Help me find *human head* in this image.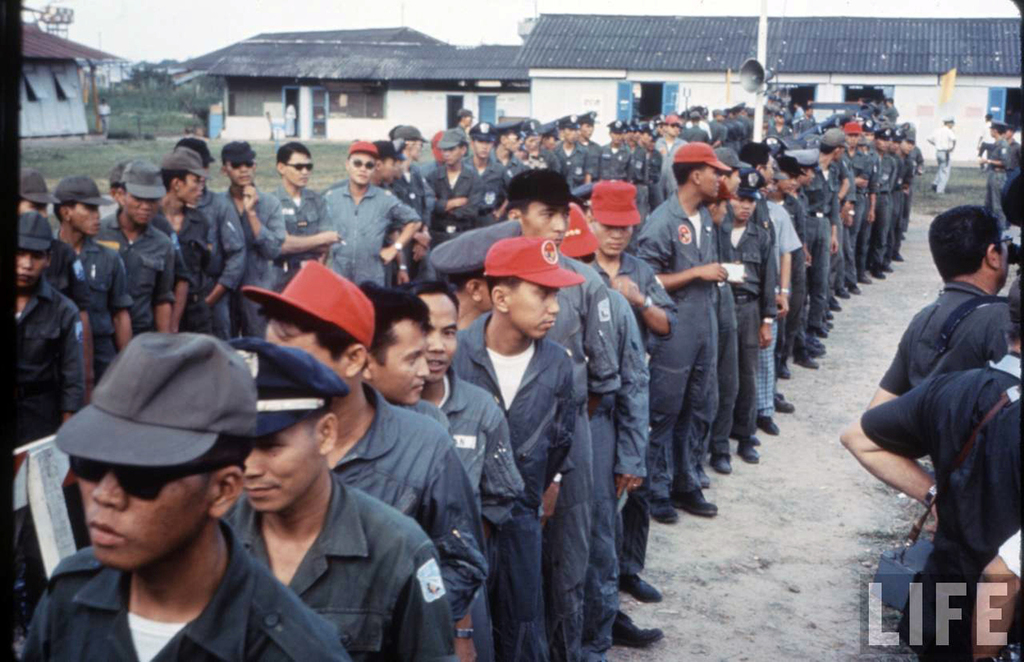
Found it: 259/256/377/403.
